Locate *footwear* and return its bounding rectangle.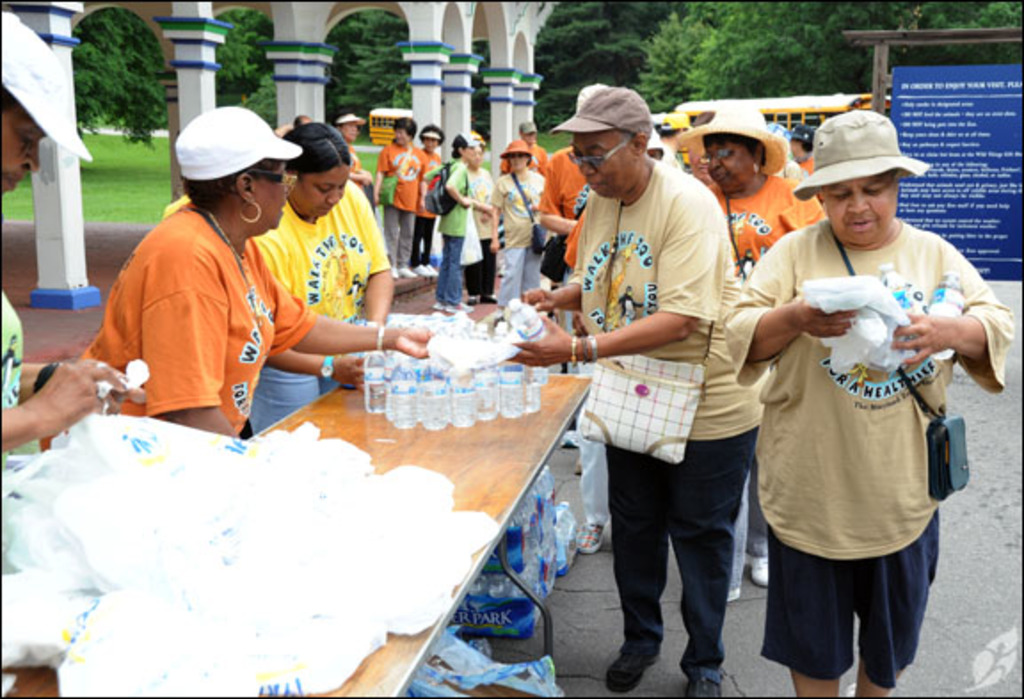
{"left": 727, "top": 580, "right": 747, "bottom": 598}.
